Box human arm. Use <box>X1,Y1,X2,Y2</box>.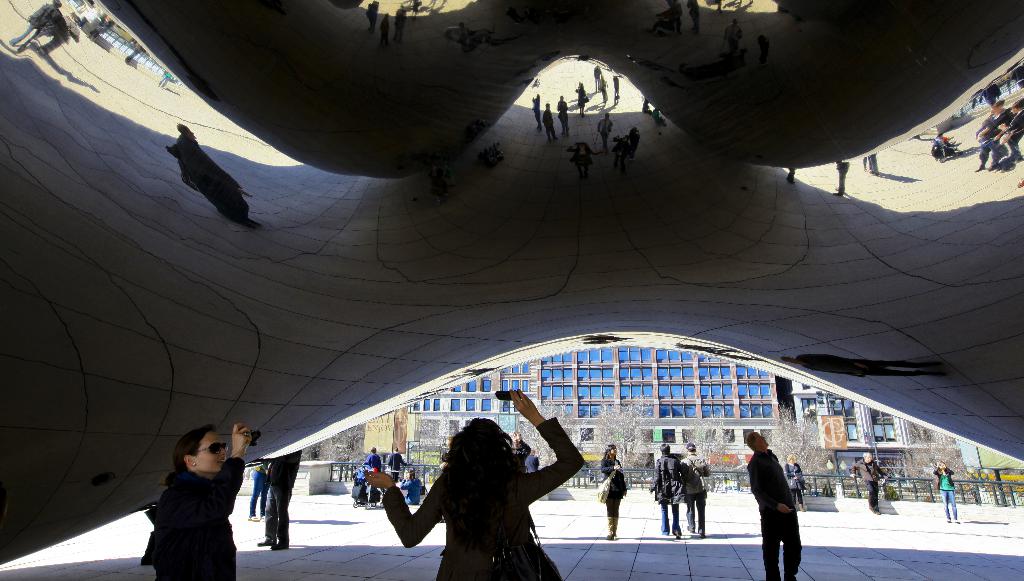
<box>388,455,392,466</box>.
